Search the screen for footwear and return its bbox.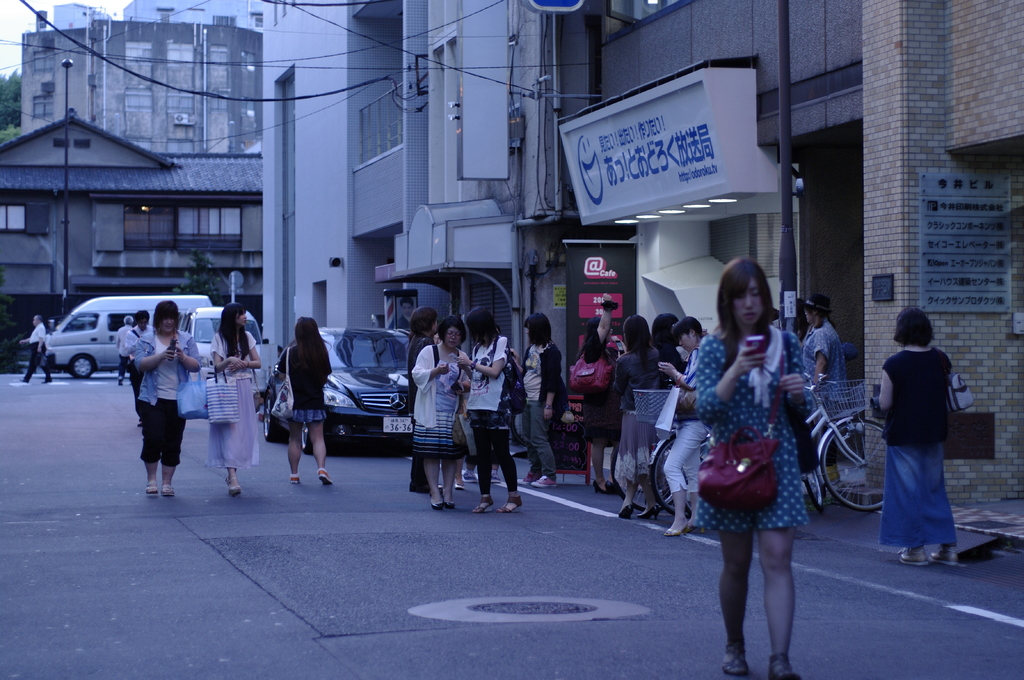
Found: <box>515,473,536,484</box>.
